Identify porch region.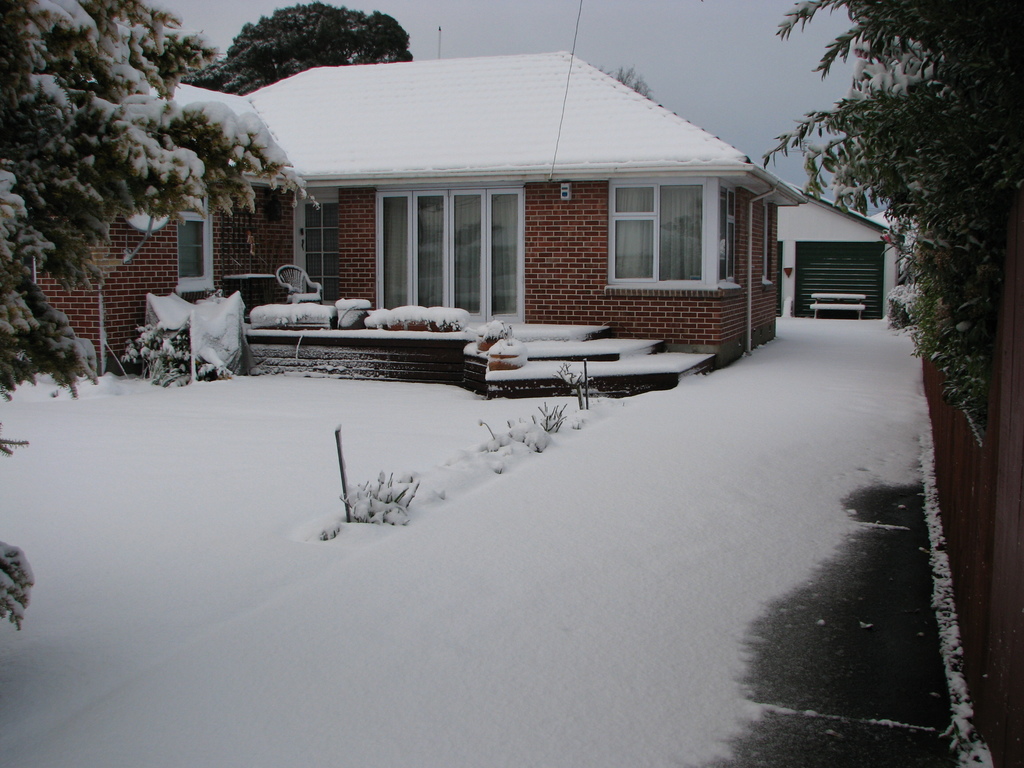
Region: region(244, 321, 718, 400).
